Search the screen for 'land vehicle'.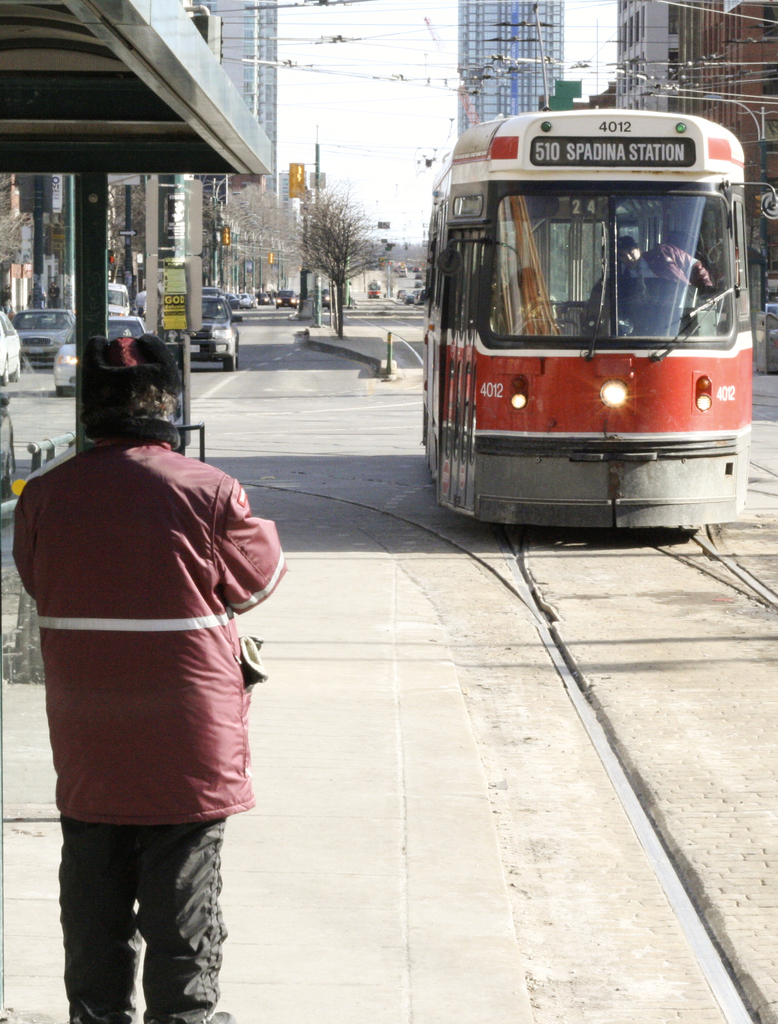
Found at [x1=108, y1=281, x2=130, y2=318].
